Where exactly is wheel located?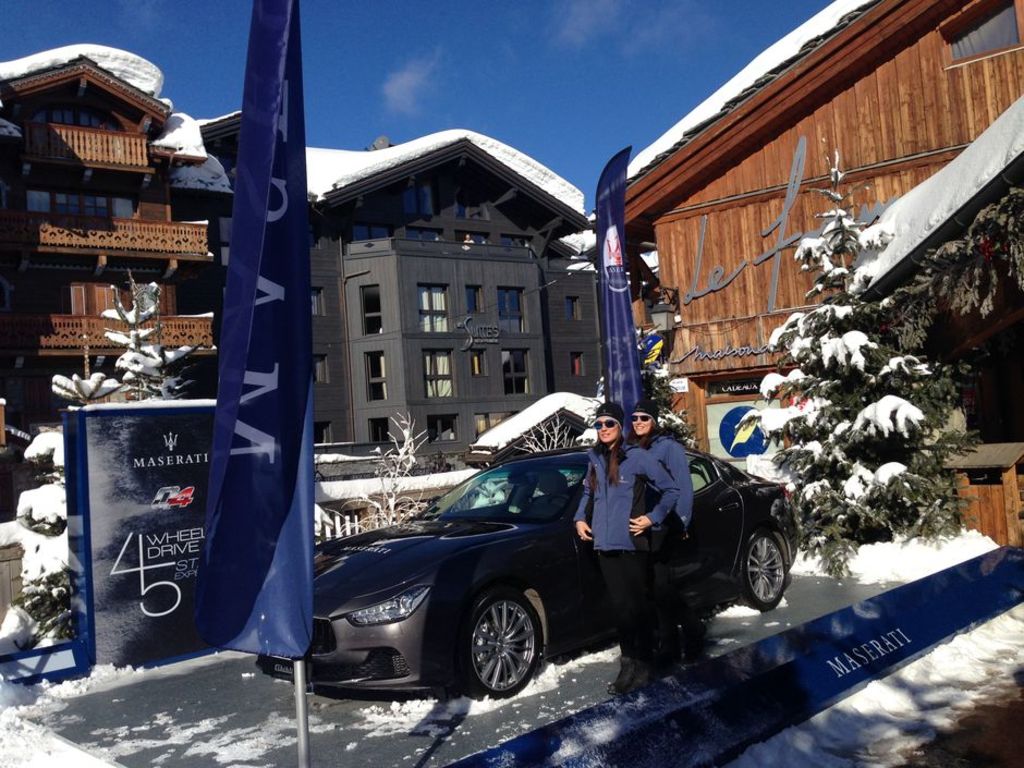
Its bounding box is {"x1": 459, "y1": 585, "x2": 536, "y2": 702}.
